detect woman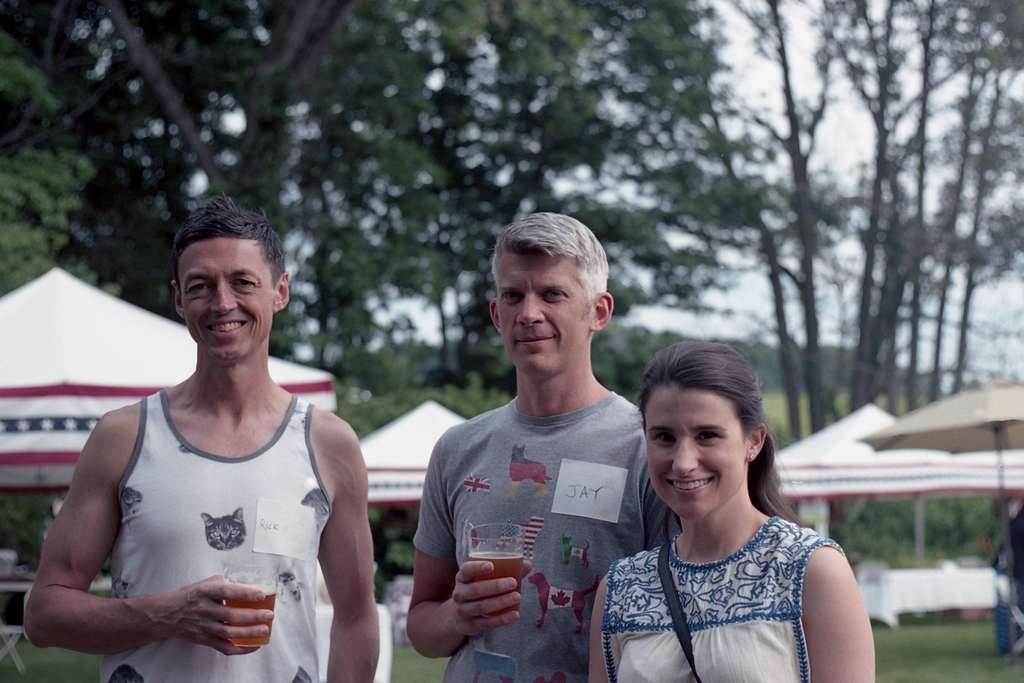
select_region(588, 342, 876, 682)
